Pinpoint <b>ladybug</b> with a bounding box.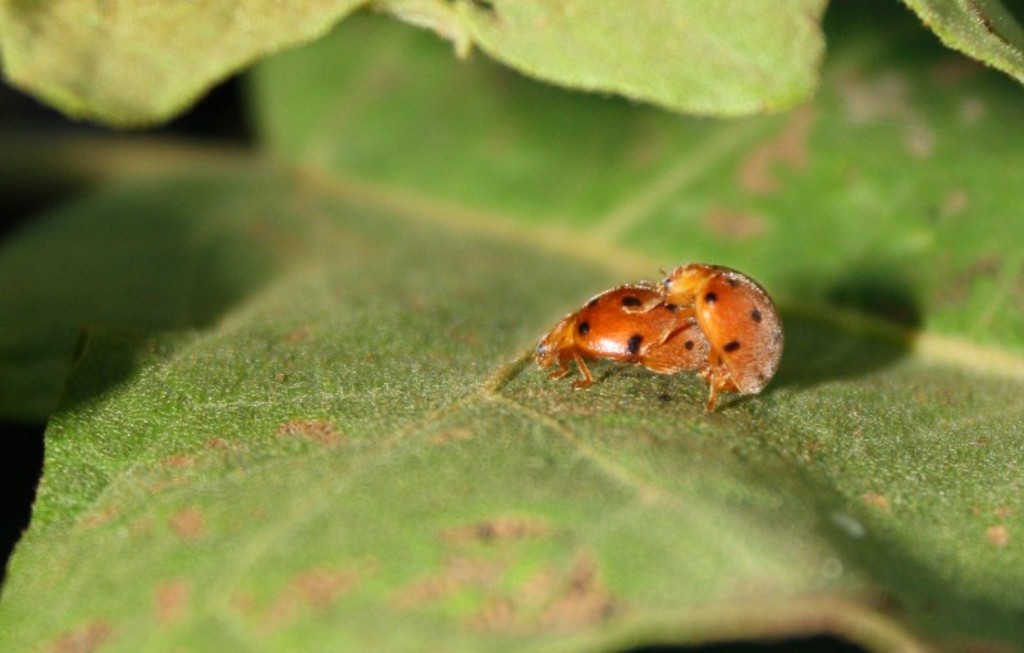
bbox=[534, 282, 712, 389].
